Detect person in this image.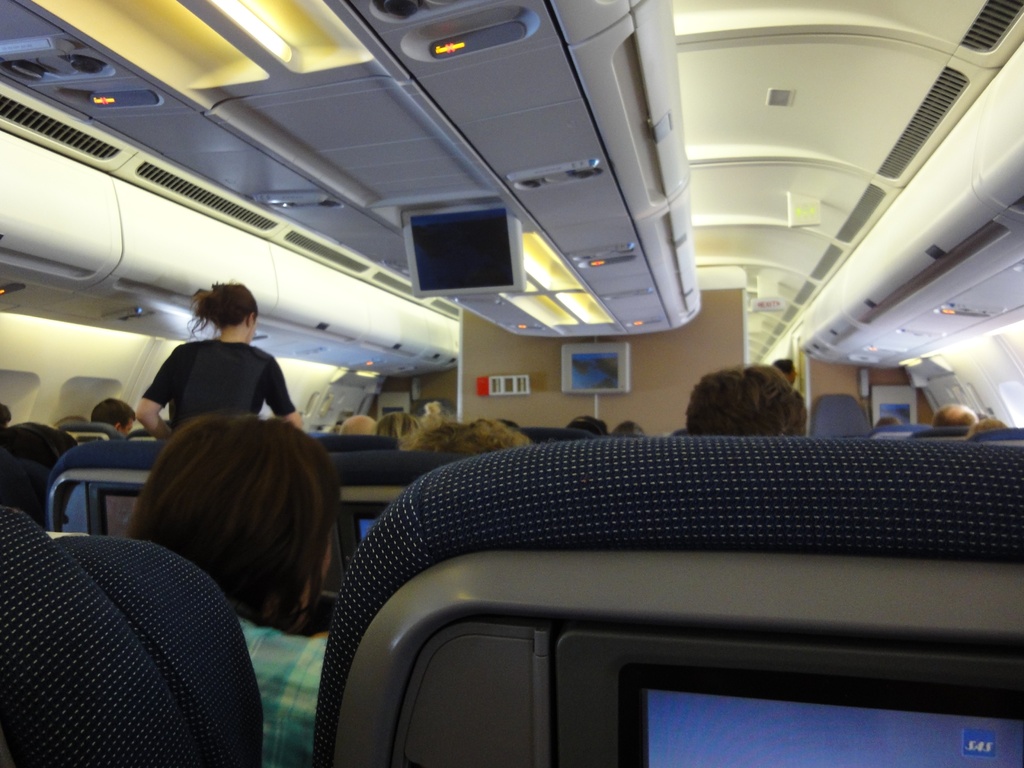
Detection: x1=338, y1=405, x2=378, y2=457.
